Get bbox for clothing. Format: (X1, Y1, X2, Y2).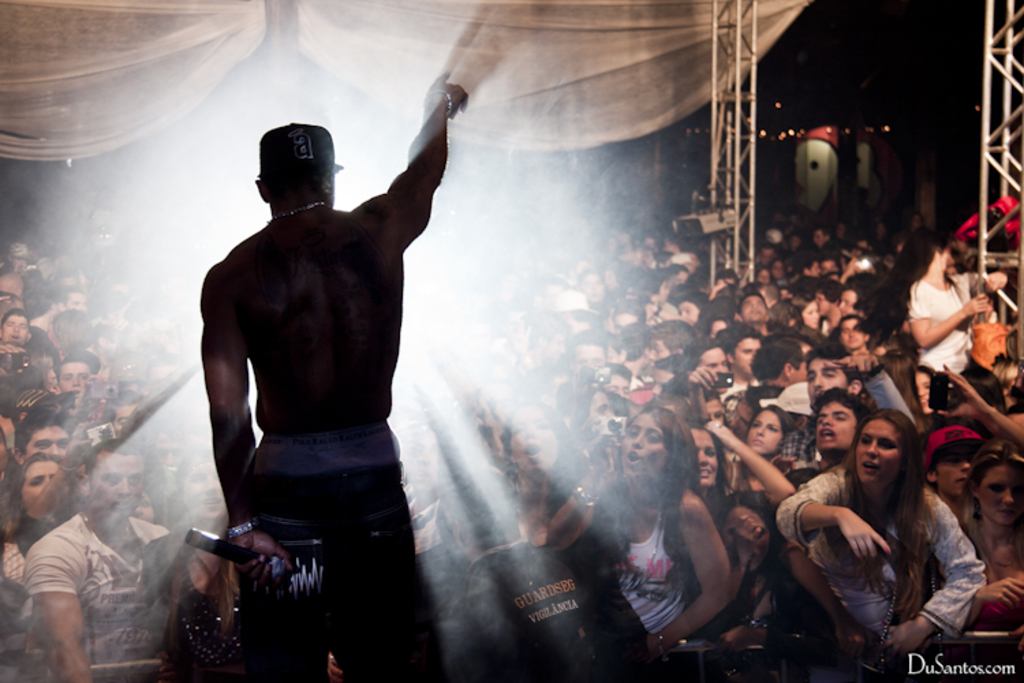
(20, 510, 183, 680).
